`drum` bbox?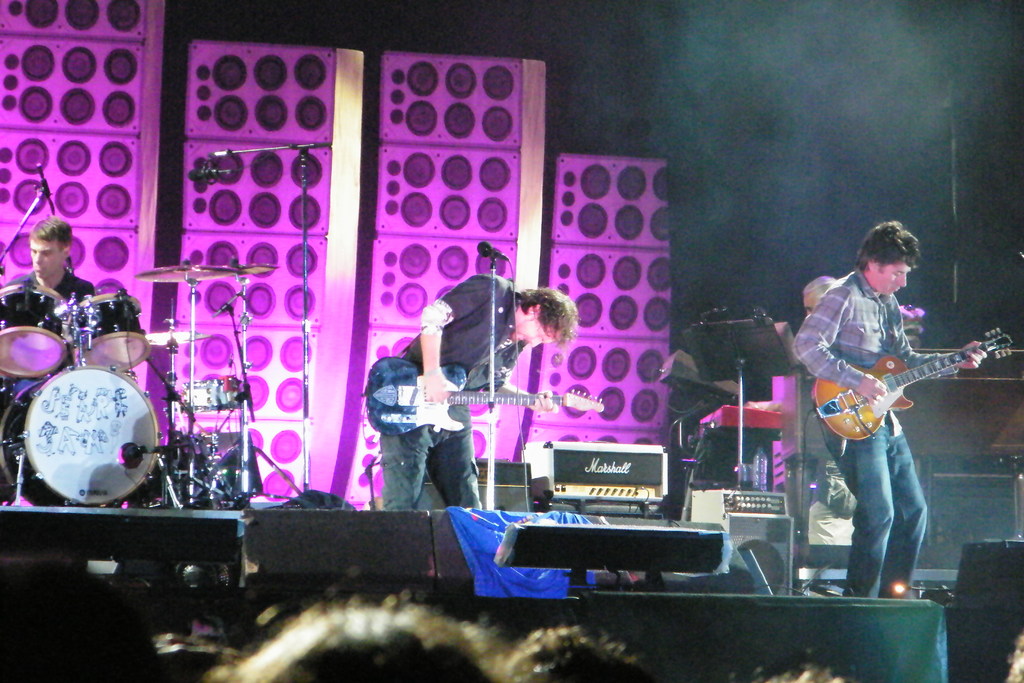
box=[0, 286, 67, 381]
